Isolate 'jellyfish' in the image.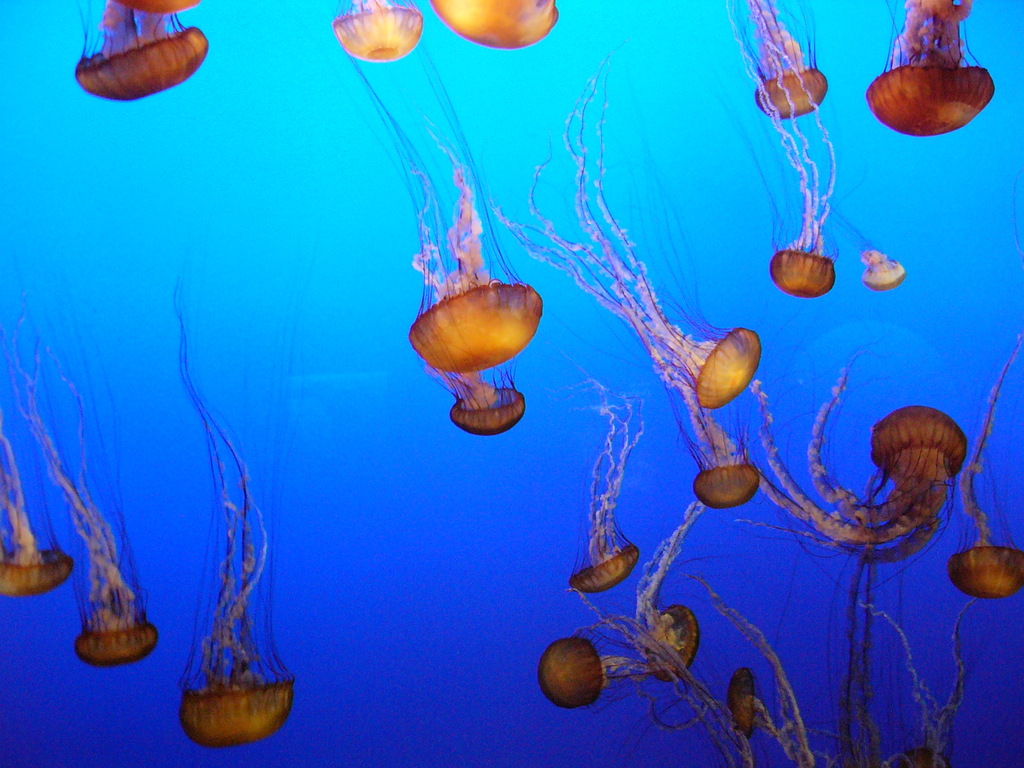
Isolated region: bbox=(739, 28, 838, 295).
